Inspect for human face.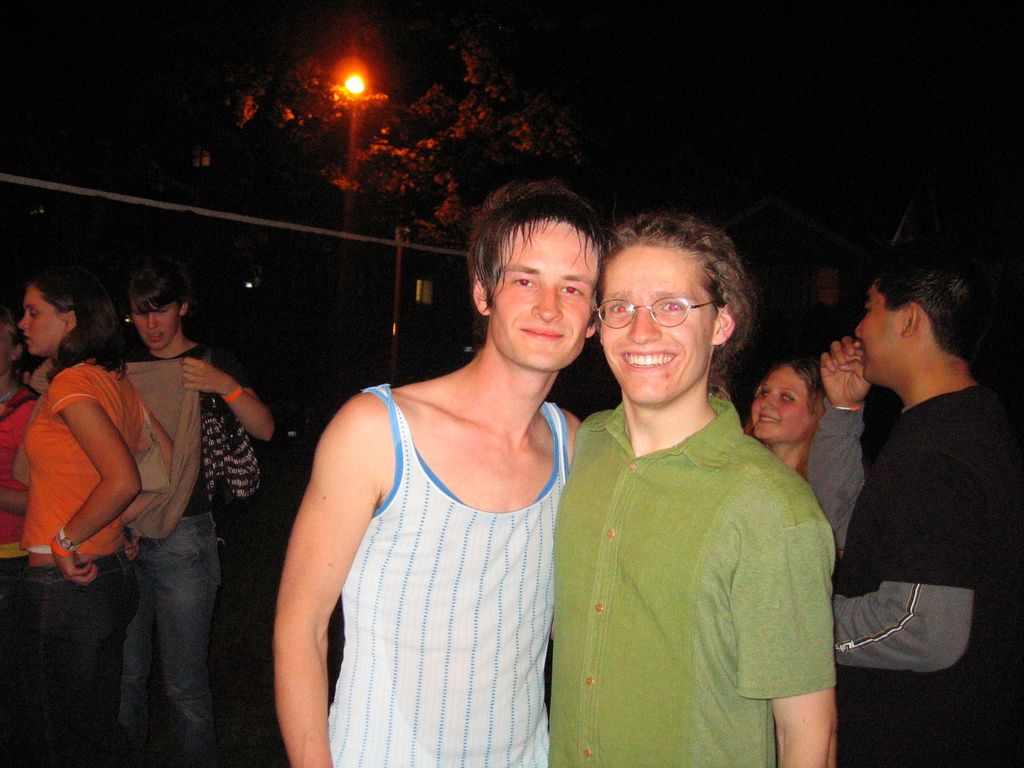
Inspection: [left=130, top=301, right=179, bottom=351].
